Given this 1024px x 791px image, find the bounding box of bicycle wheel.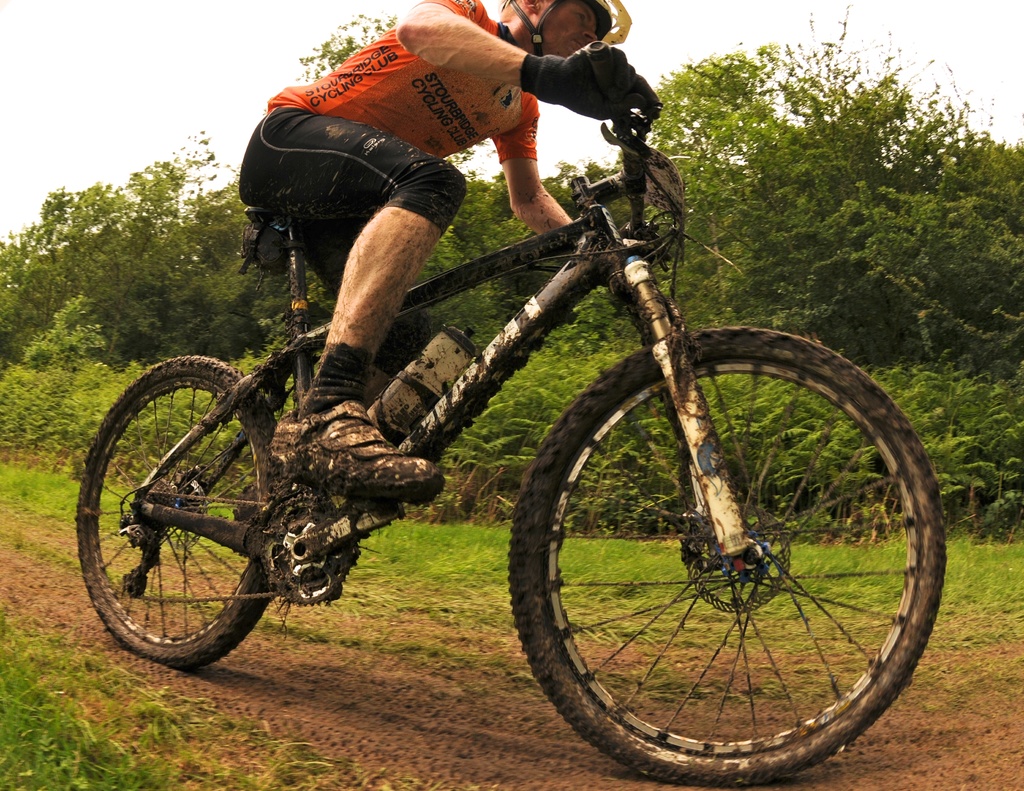
(78,351,287,666).
